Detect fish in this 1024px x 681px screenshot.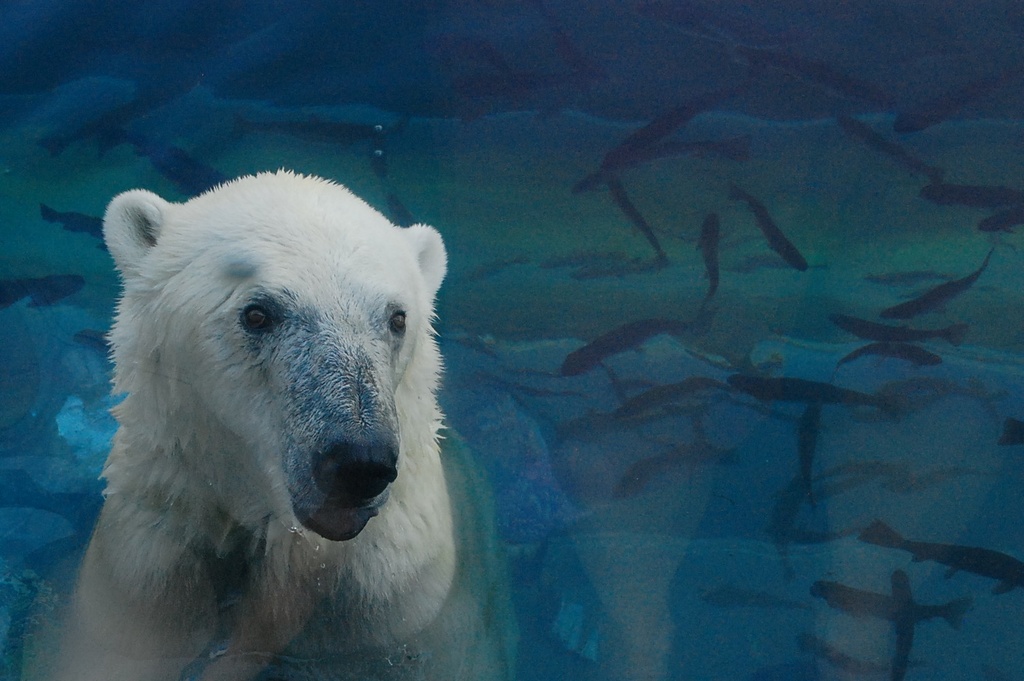
Detection: <bbox>465, 254, 520, 285</bbox>.
